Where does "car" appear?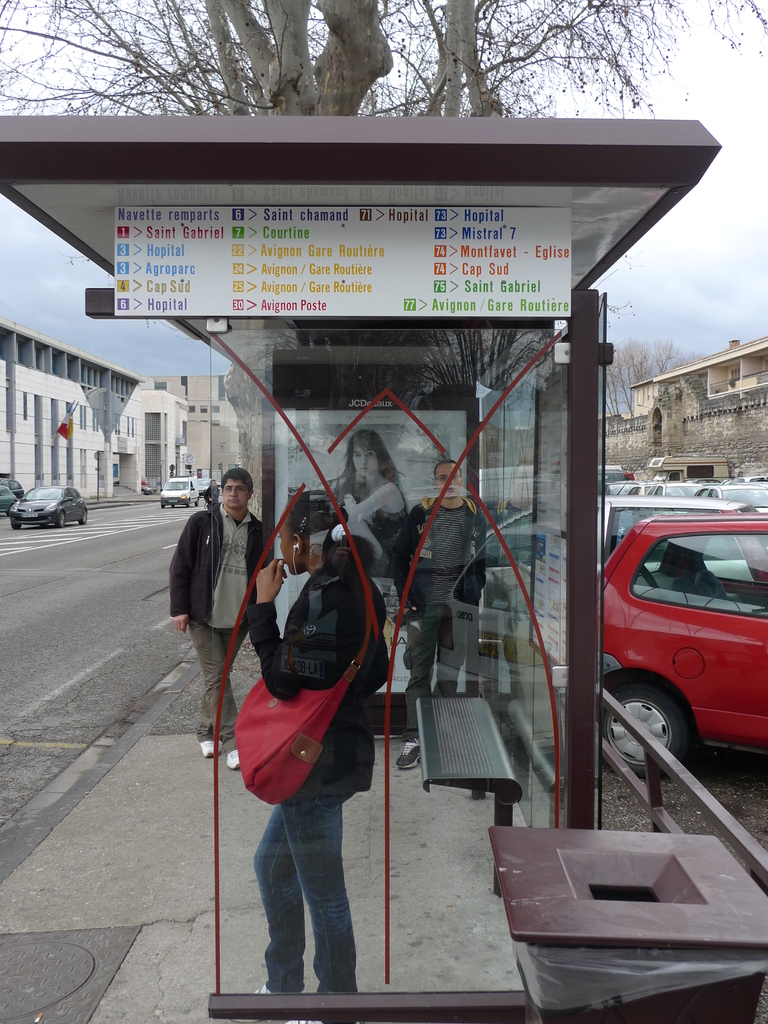
Appears at l=0, t=476, r=23, b=515.
